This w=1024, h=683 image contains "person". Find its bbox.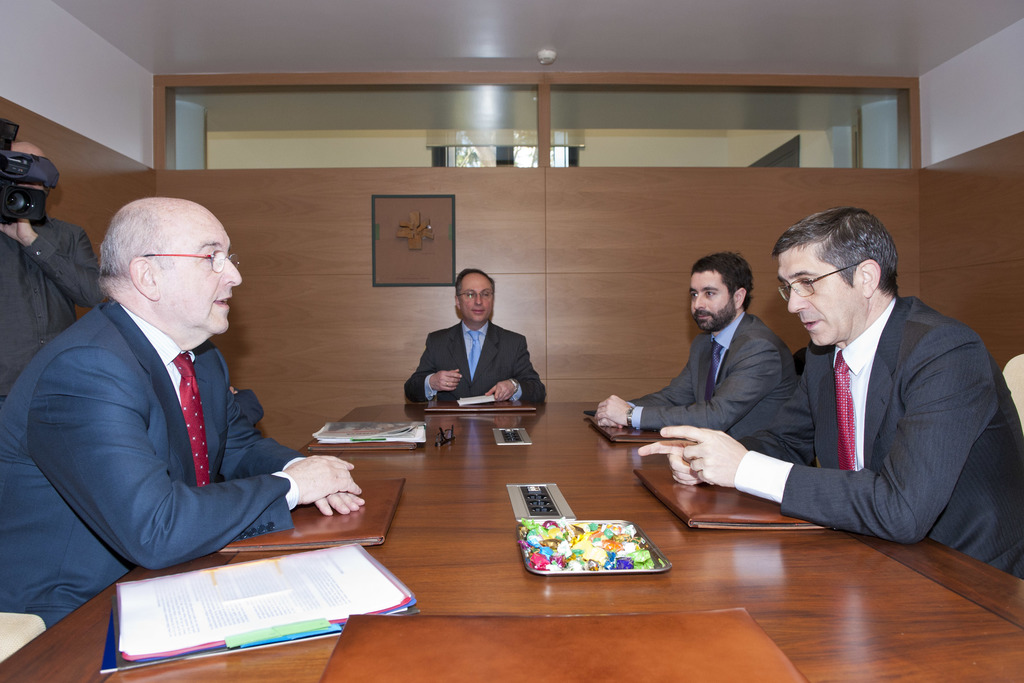
detection(400, 267, 555, 407).
